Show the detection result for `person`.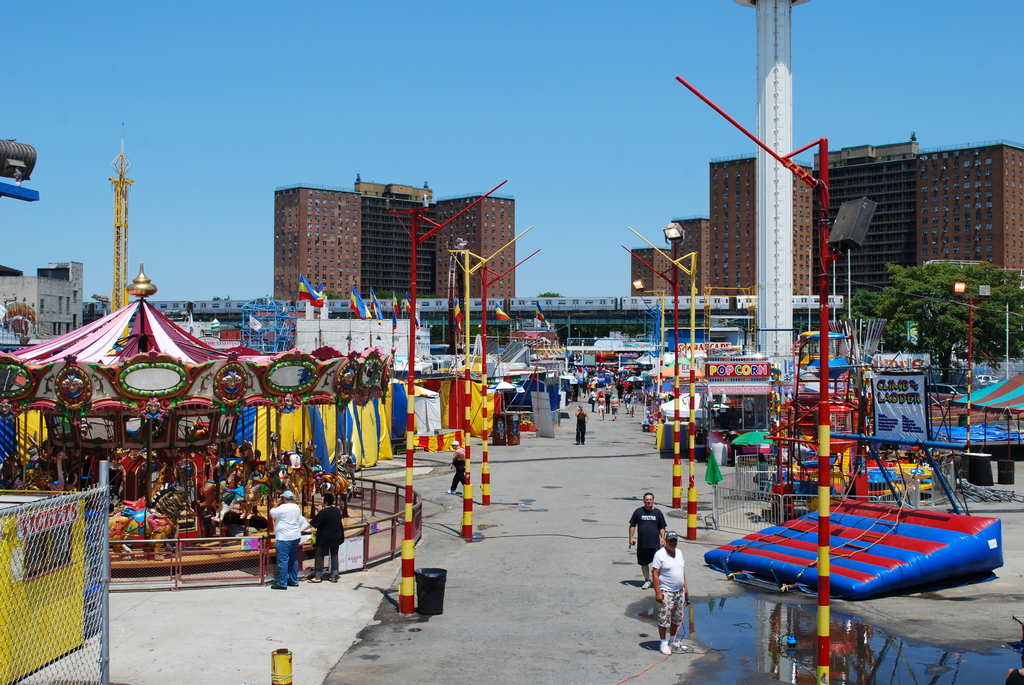
604, 390, 609, 411.
